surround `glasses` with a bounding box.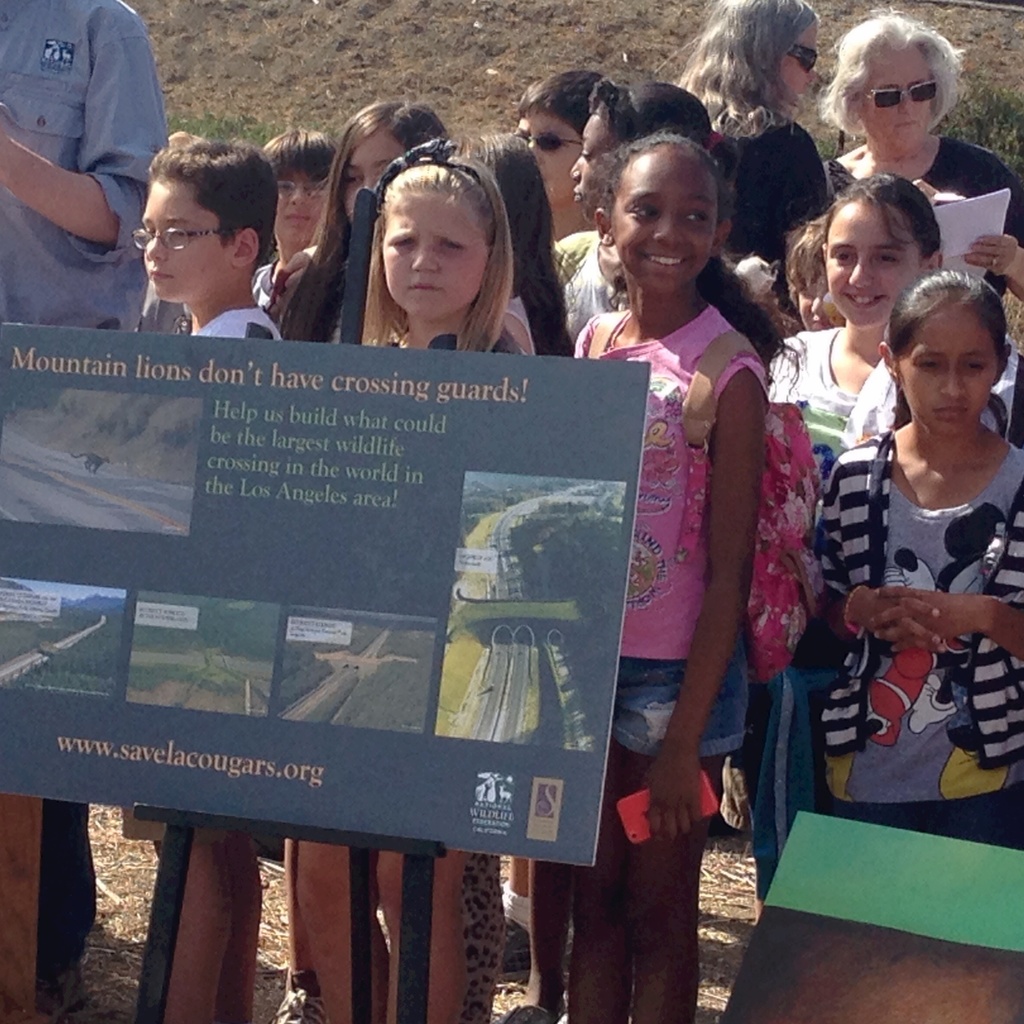
[278, 181, 328, 200].
